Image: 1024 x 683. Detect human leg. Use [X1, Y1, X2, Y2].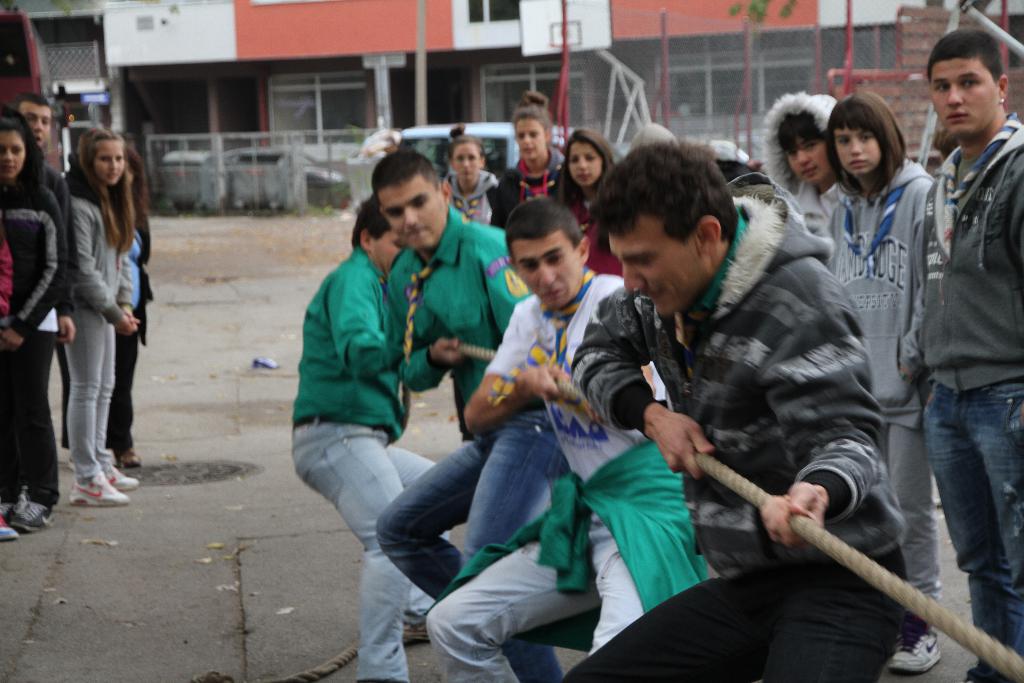
[467, 413, 560, 682].
